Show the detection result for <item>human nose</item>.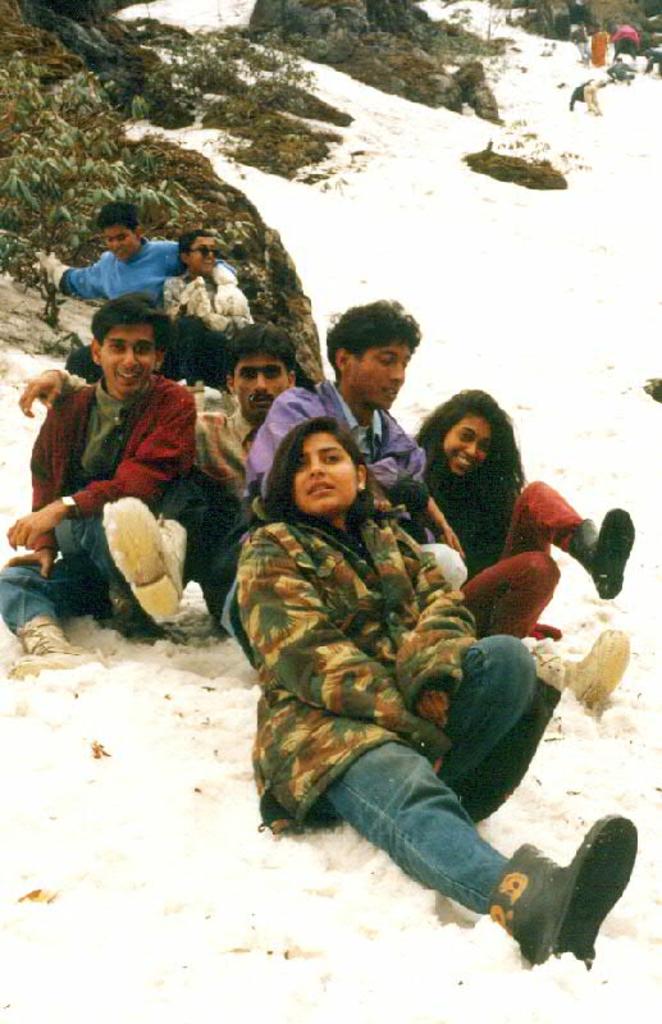
<bbox>251, 375, 266, 392</bbox>.
